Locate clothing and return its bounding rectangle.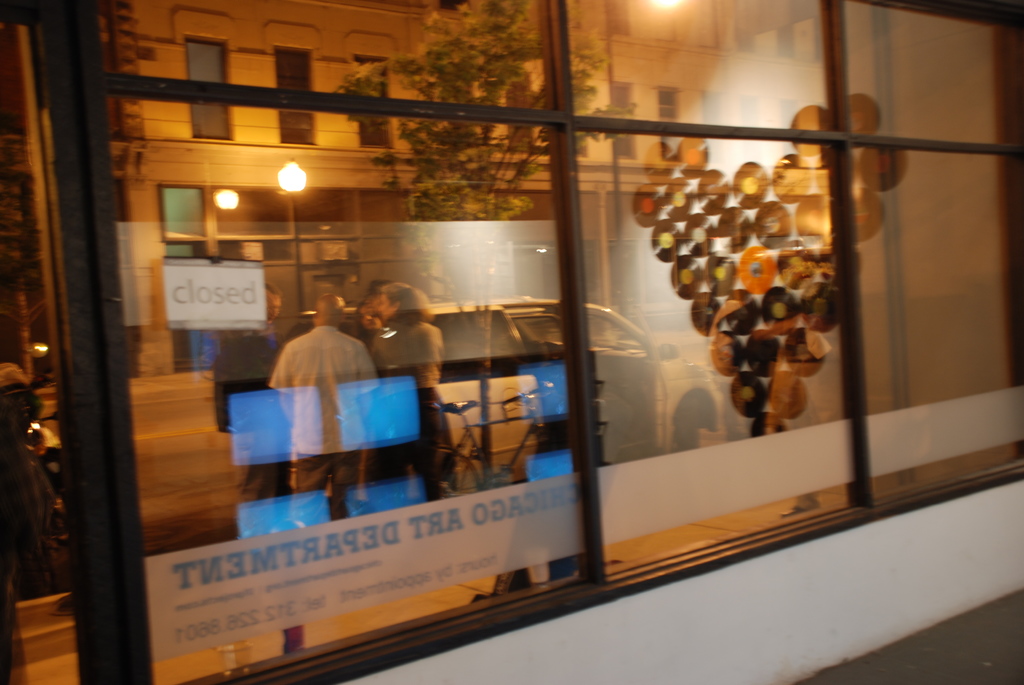
(271,319,381,538).
